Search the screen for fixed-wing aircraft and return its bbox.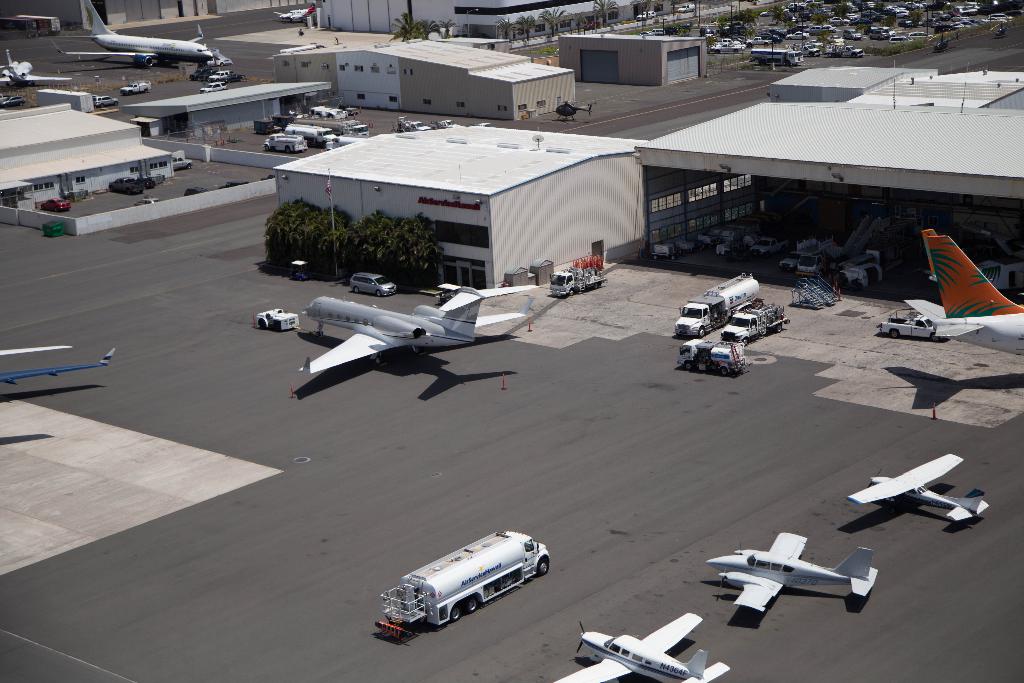
Found: crop(703, 530, 881, 614).
